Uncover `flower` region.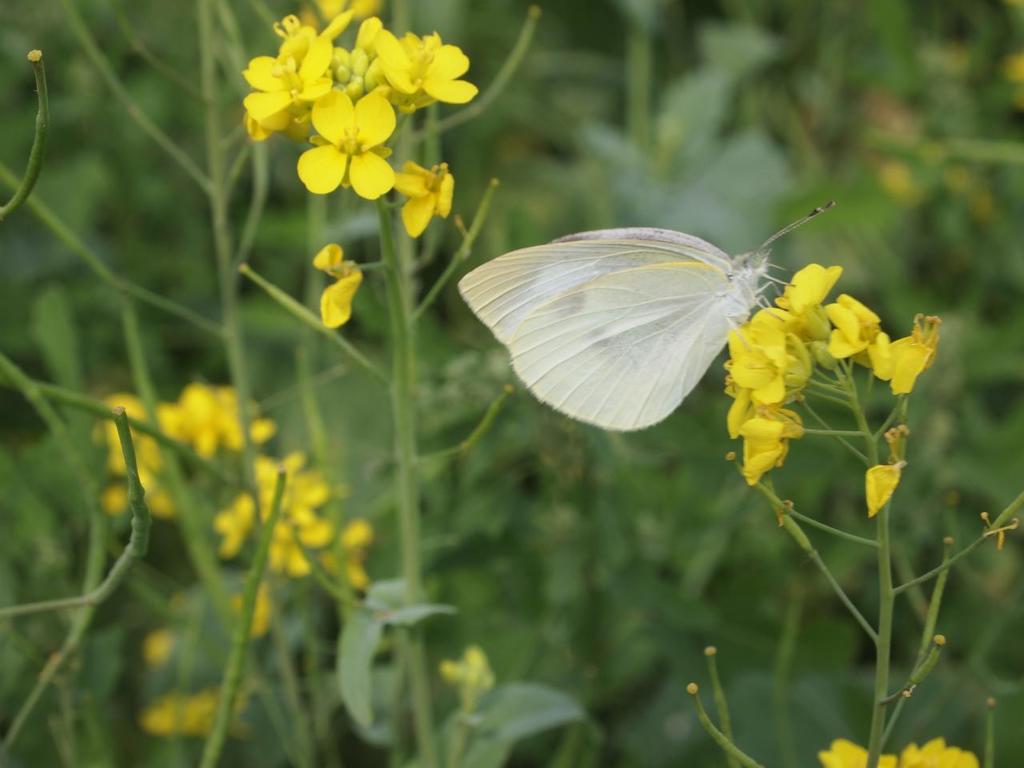
Uncovered: x1=147, y1=686, x2=227, y2=734.
